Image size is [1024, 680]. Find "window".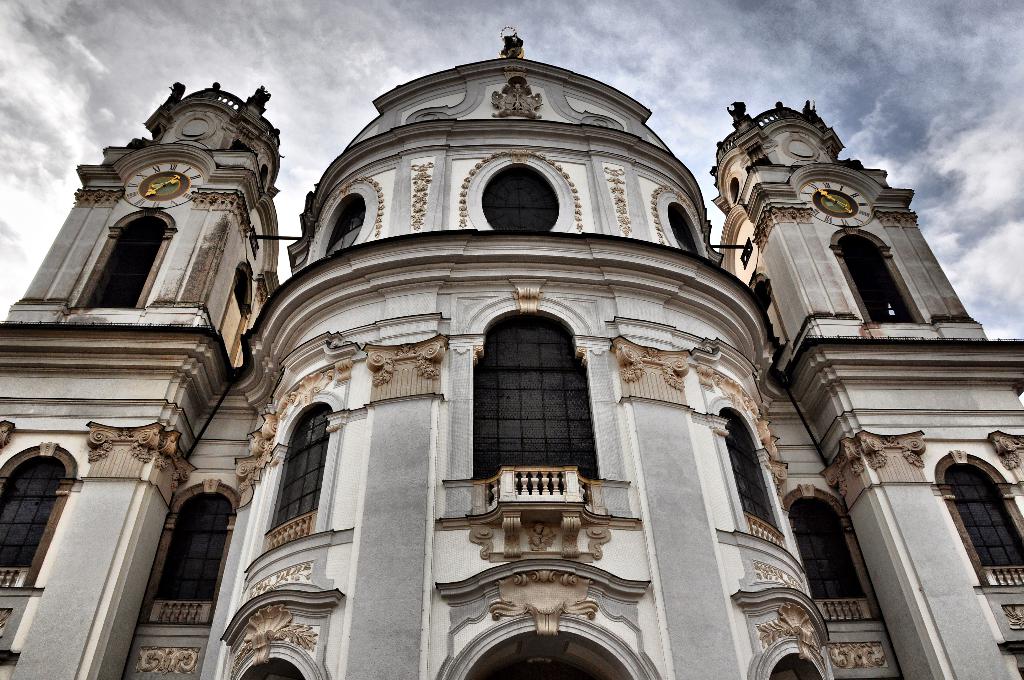
BBox(138, 466, 228, 636).
